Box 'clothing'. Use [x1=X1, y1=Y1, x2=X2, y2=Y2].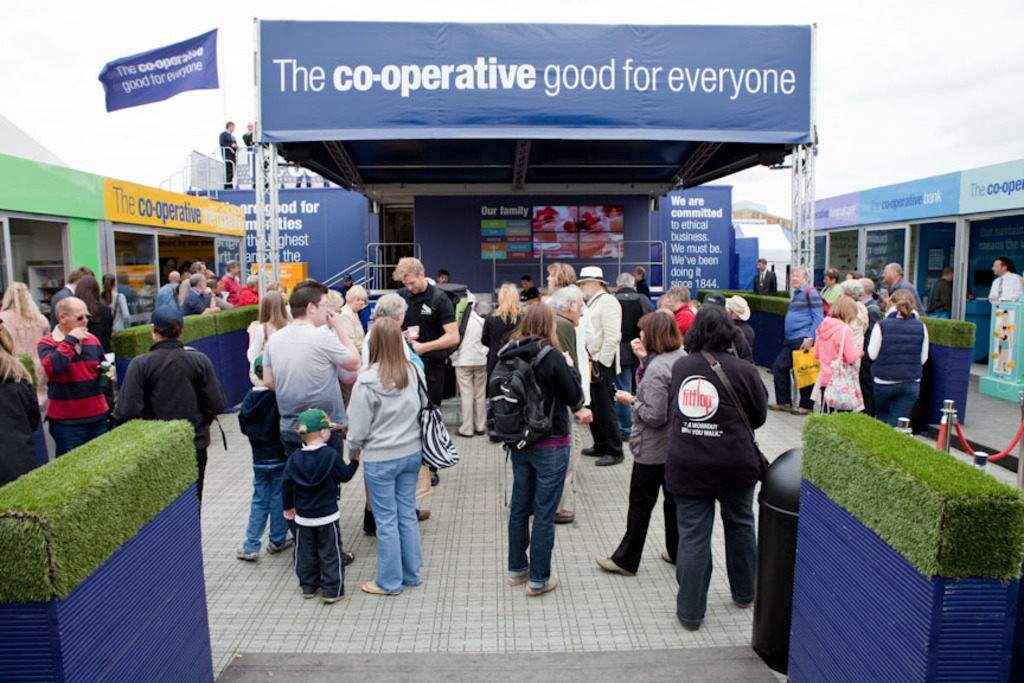
[x1=0, y1=363, x2=50, y2=486].
